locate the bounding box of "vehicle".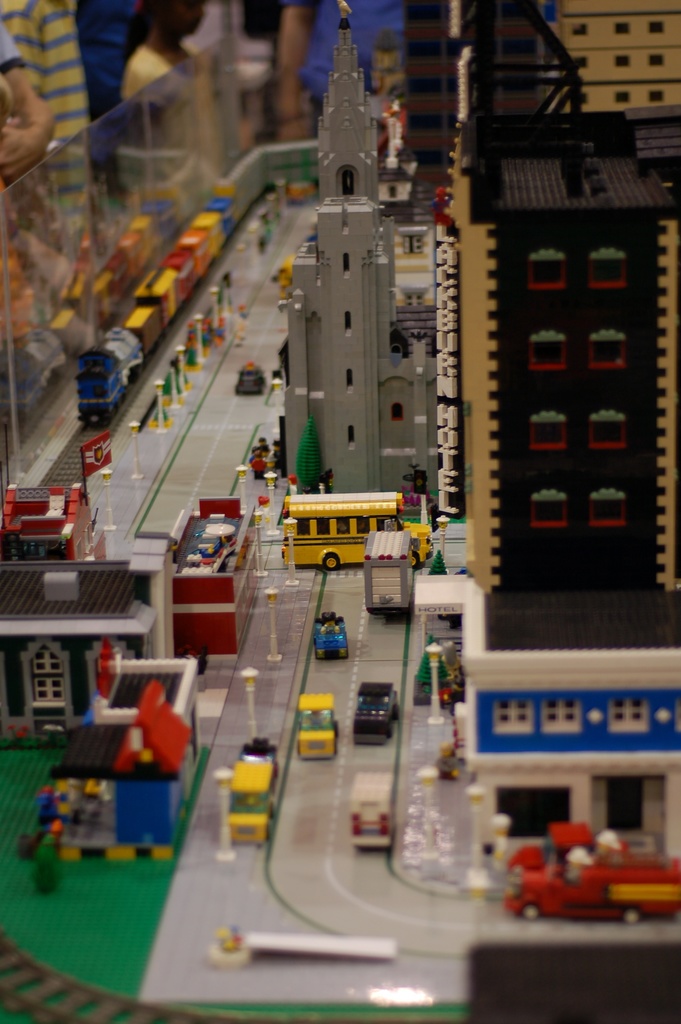
Bounding box: [left=496, top=814, right=680, bottom=922].
